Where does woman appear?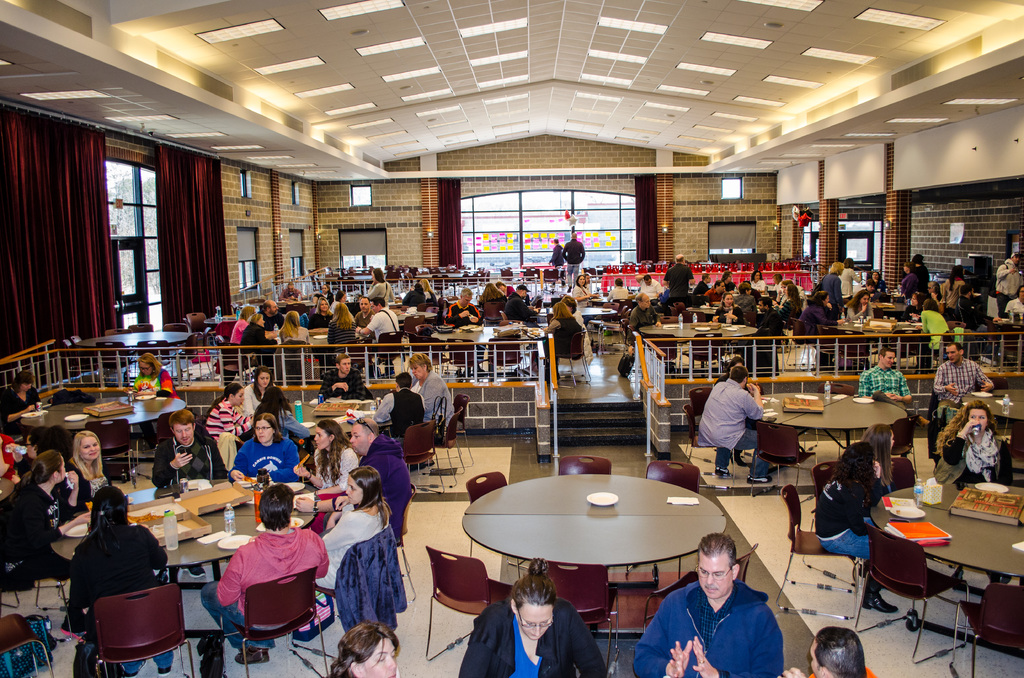
Appears at <bbox>842, 286, 875, 333</bbox>.
